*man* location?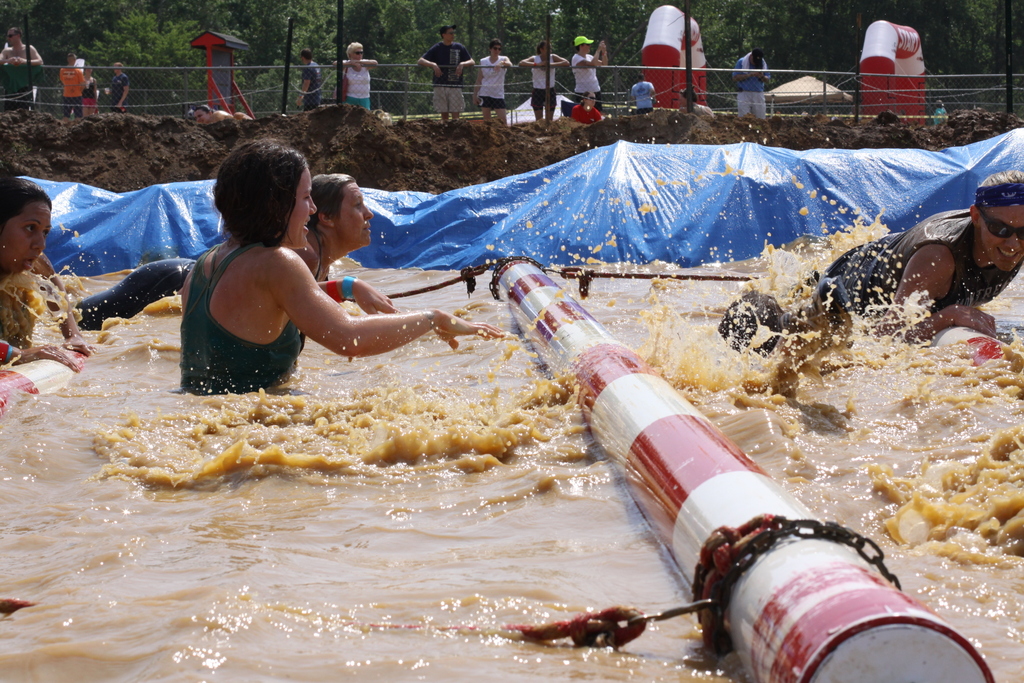
pyautogui.locateOnScreen(733, 165, 1023, 336)
